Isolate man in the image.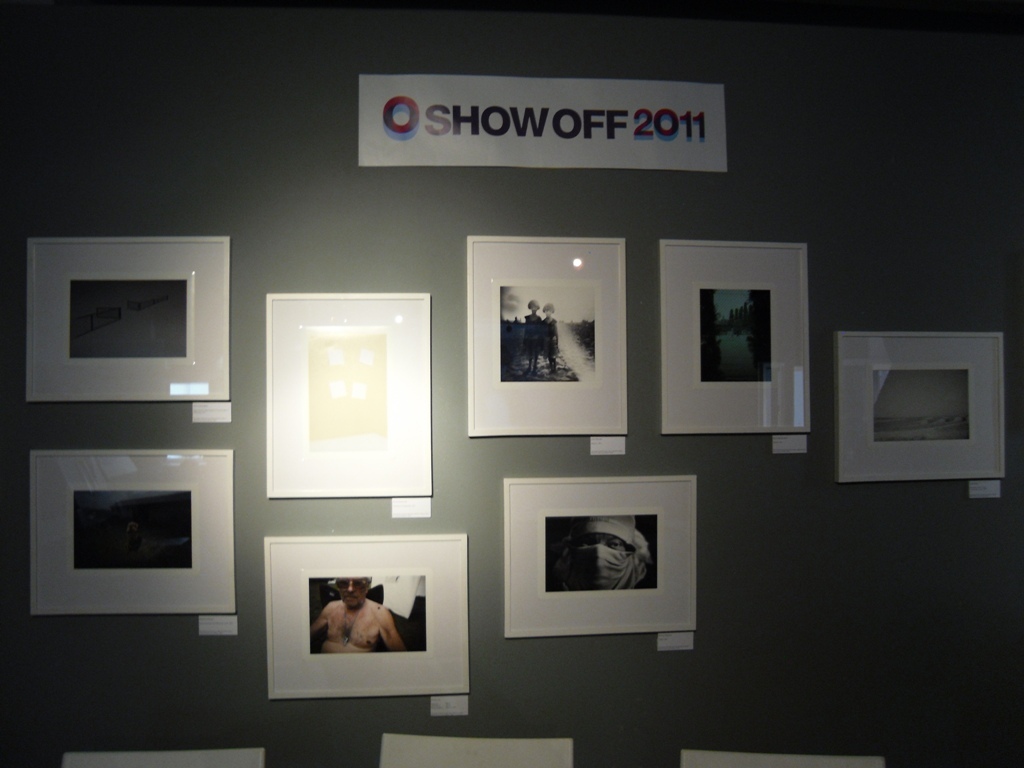
Isolated region: (x1=302, y1=568, x2=412, y2=680).
